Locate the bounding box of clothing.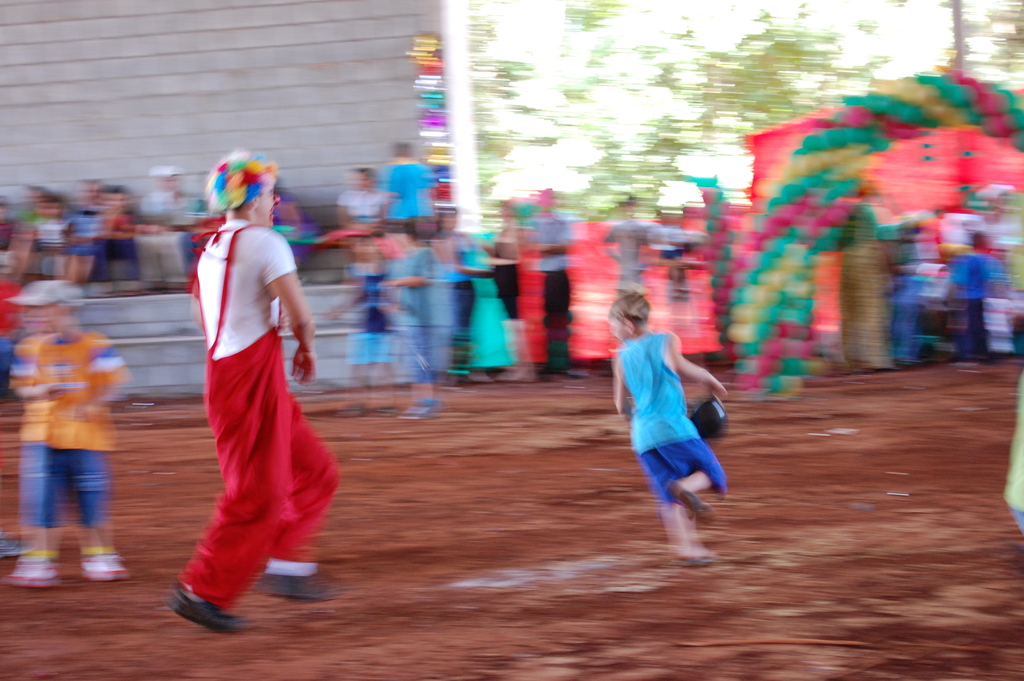
Bounding box: crop(17, 326, 132, 527).
